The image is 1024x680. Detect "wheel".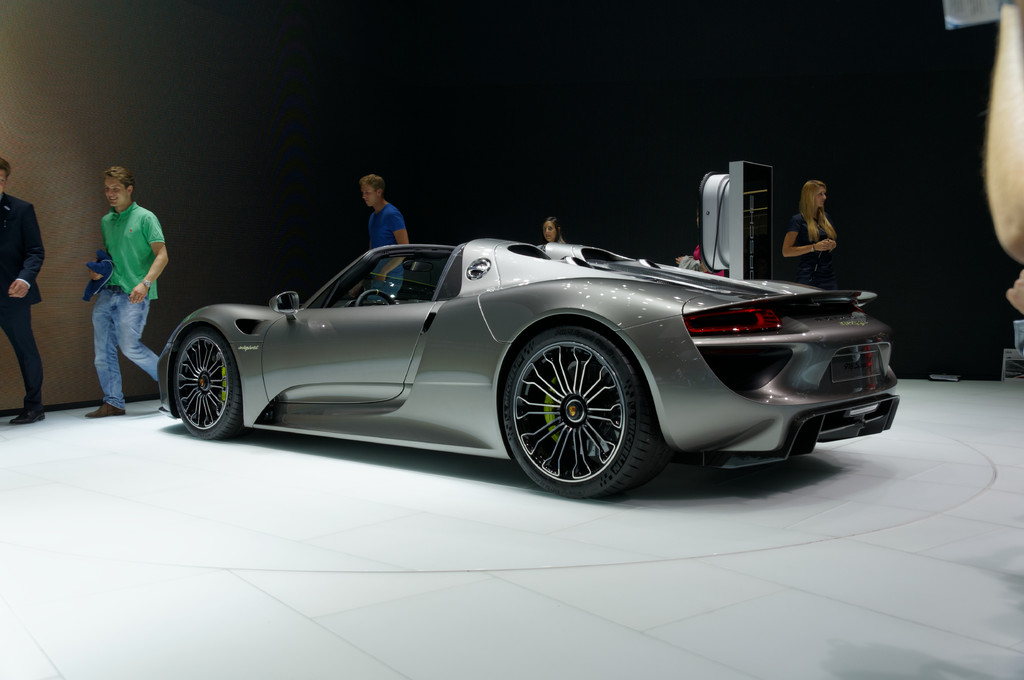
Detection: region(172, 327, 238, 442).
